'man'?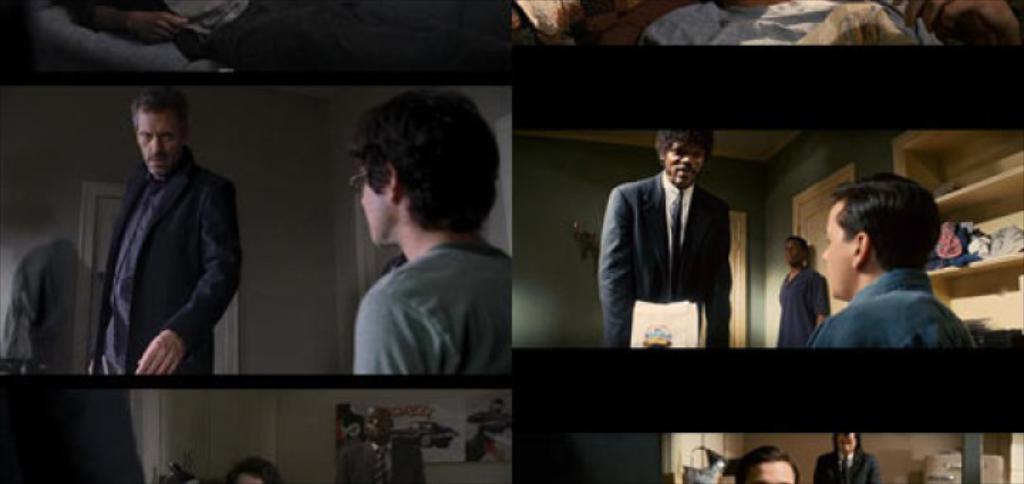
BBox(814, 431, 885, 483)
